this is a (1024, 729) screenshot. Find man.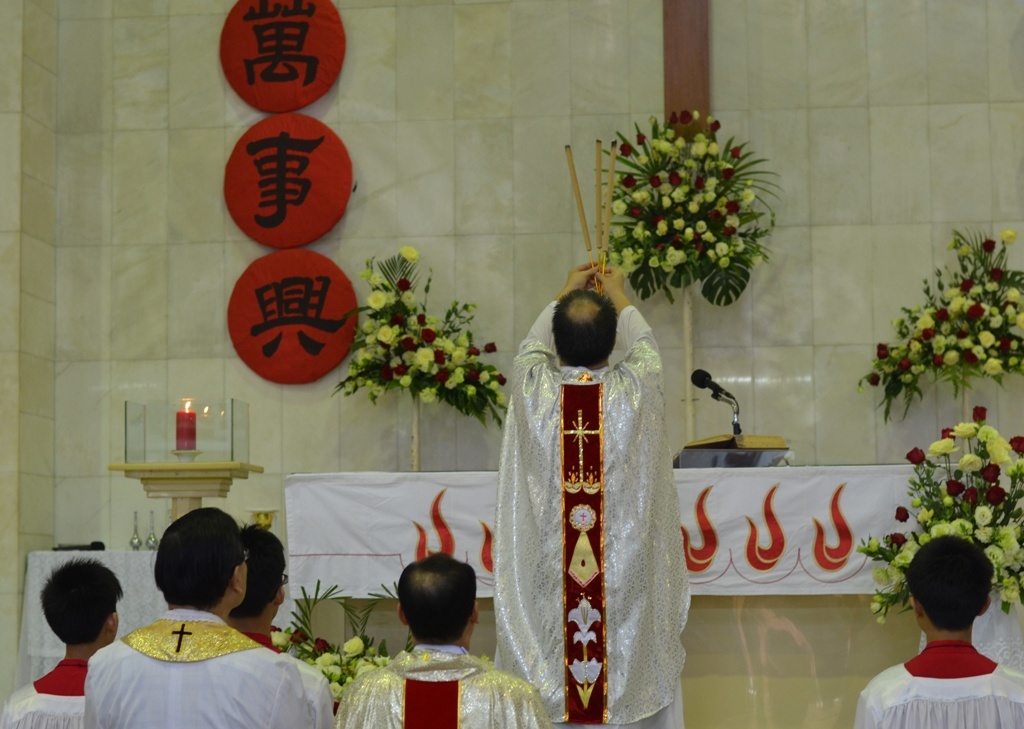
Bounding box: 334 549 556 728.
